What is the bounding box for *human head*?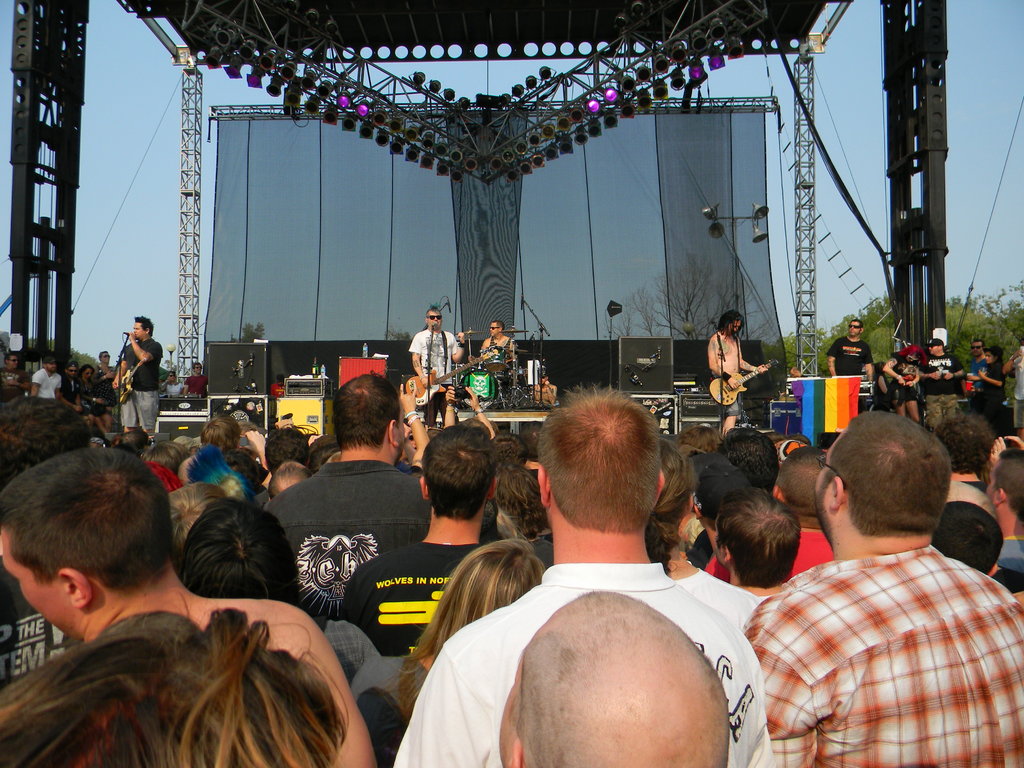
bbox=(925, 340, 944, 356).
